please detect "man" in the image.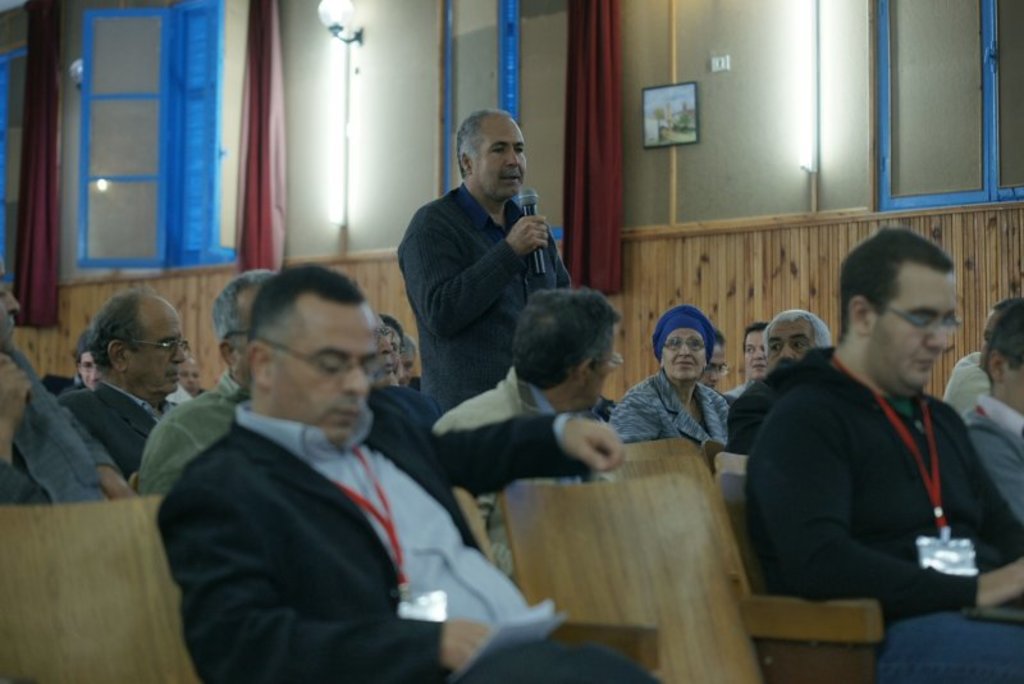
bbox(943, 284, 1019, 406).
